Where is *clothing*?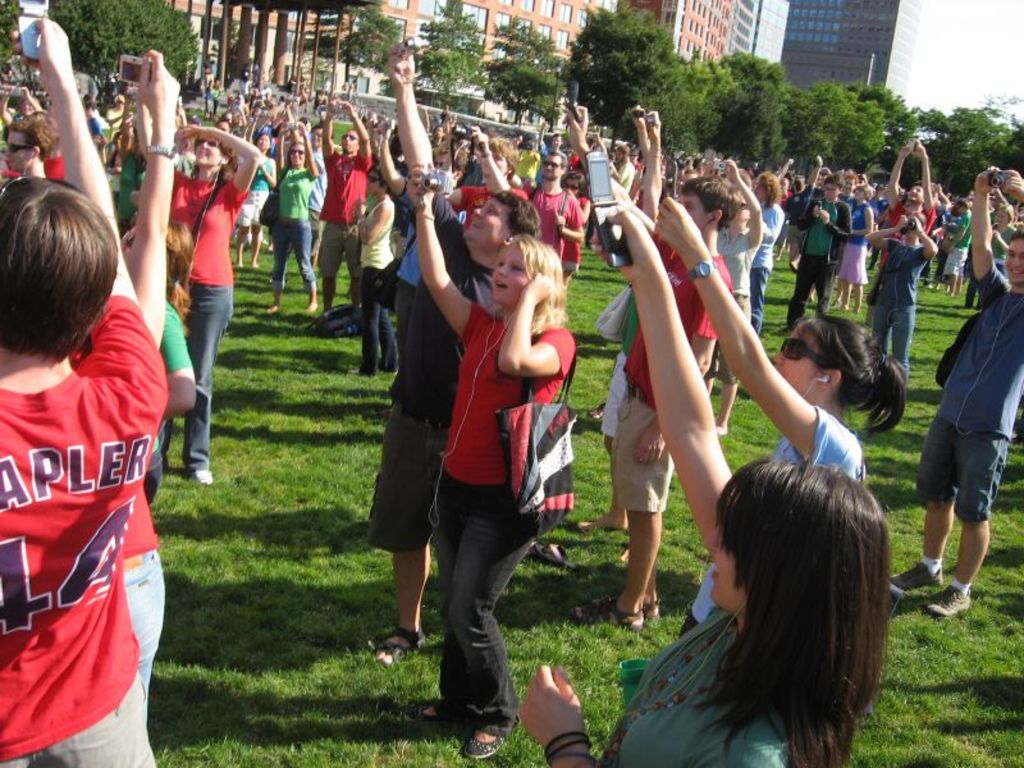
select_region(279, 148, 323, 293).
